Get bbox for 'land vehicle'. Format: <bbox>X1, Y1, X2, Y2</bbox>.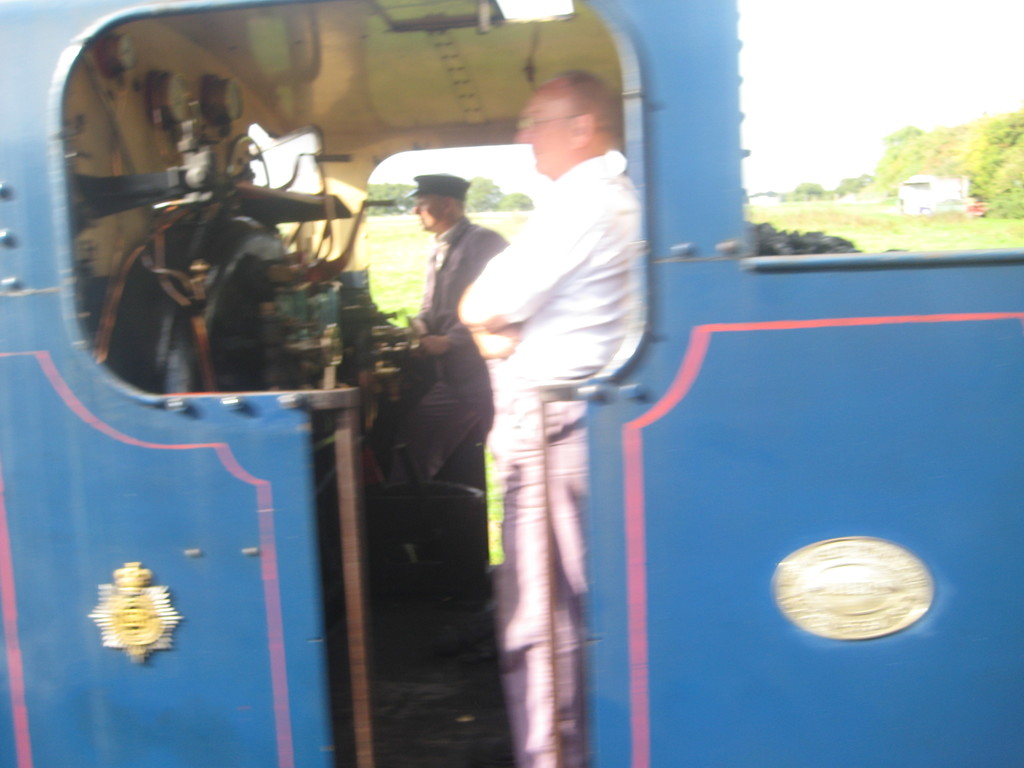
<bbox>13, 19, 903, 724</bbox>.
